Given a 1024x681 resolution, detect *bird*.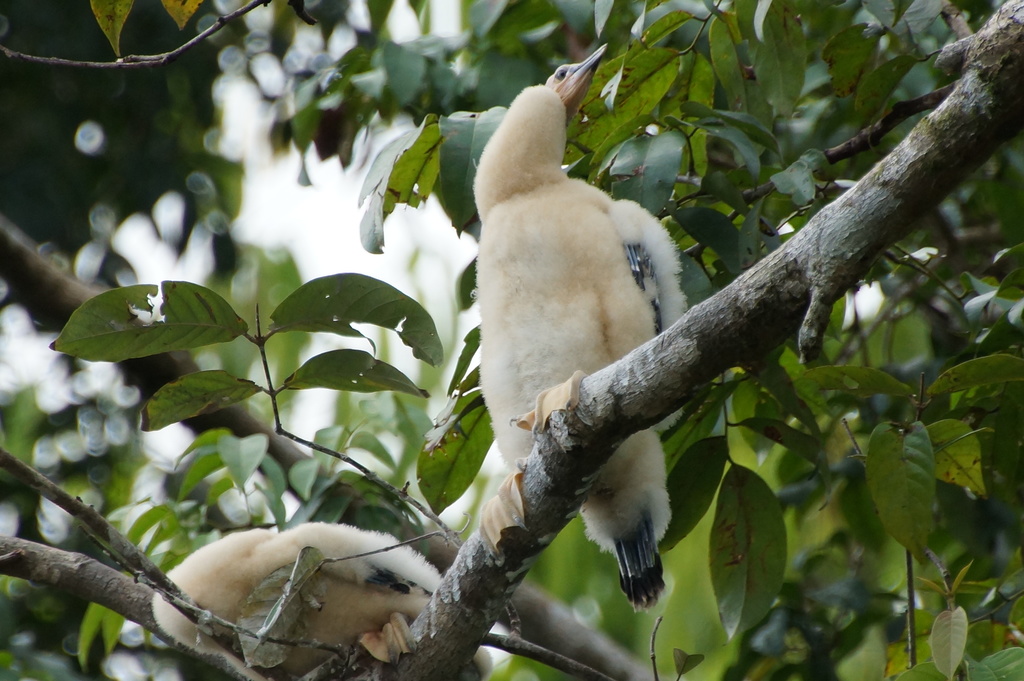
472:33:694:611.
